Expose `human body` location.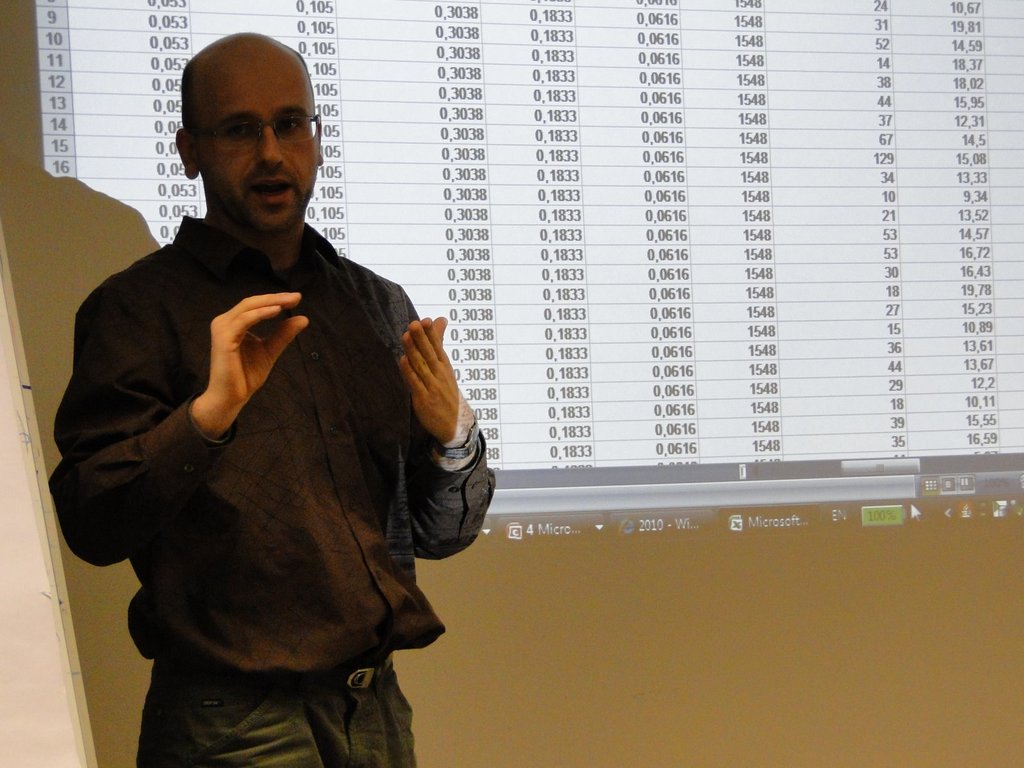
Exposed at x1=56, y1=161, x2=499, y2=758.
